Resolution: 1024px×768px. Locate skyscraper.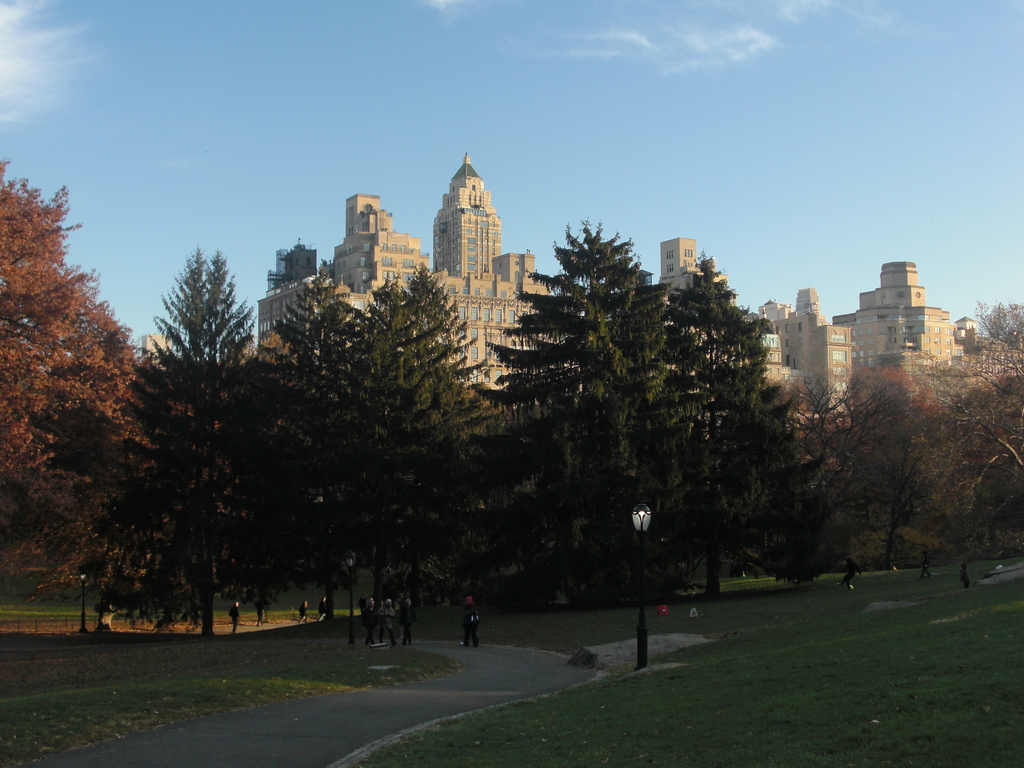
left=848, top=261, right=953, bottom=367.
